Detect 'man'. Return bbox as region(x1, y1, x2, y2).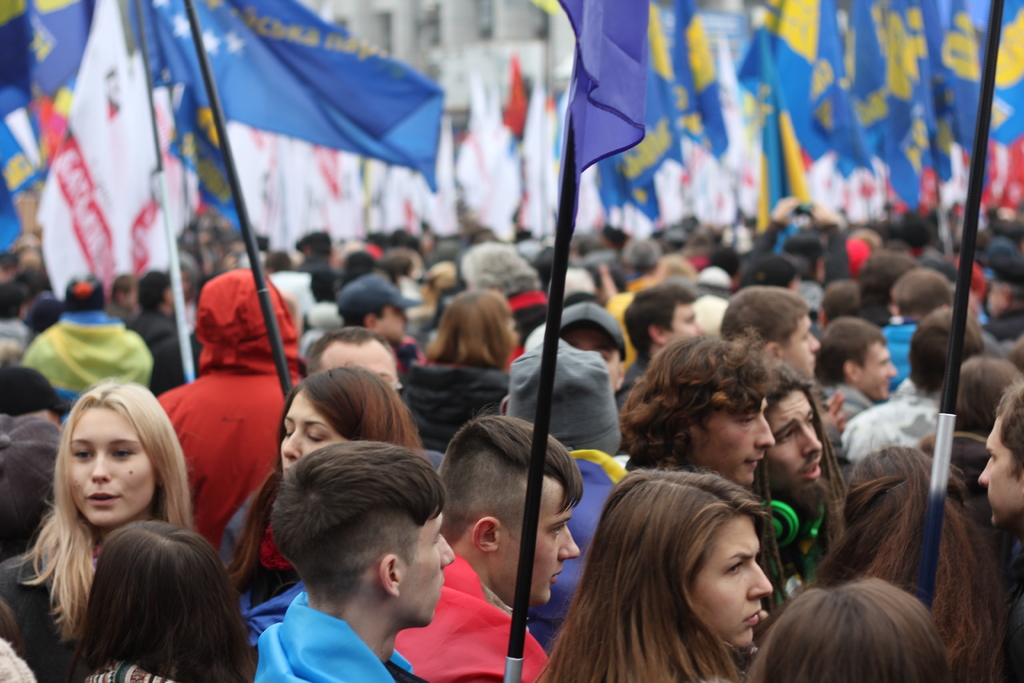
region(749, 366, 823, 500).
